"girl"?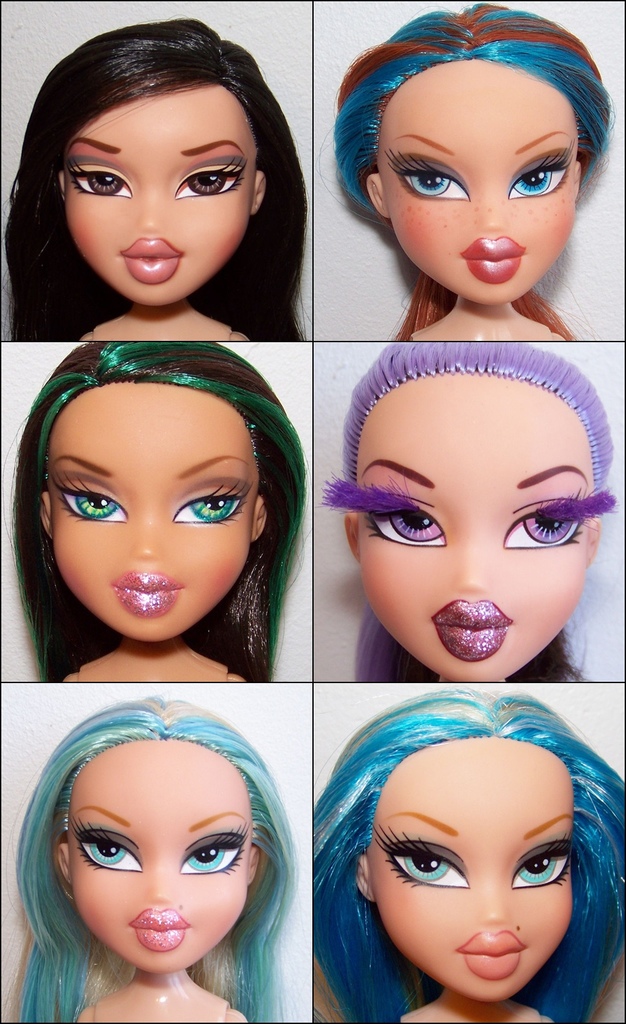
detection(5, 19, 311, 336)
